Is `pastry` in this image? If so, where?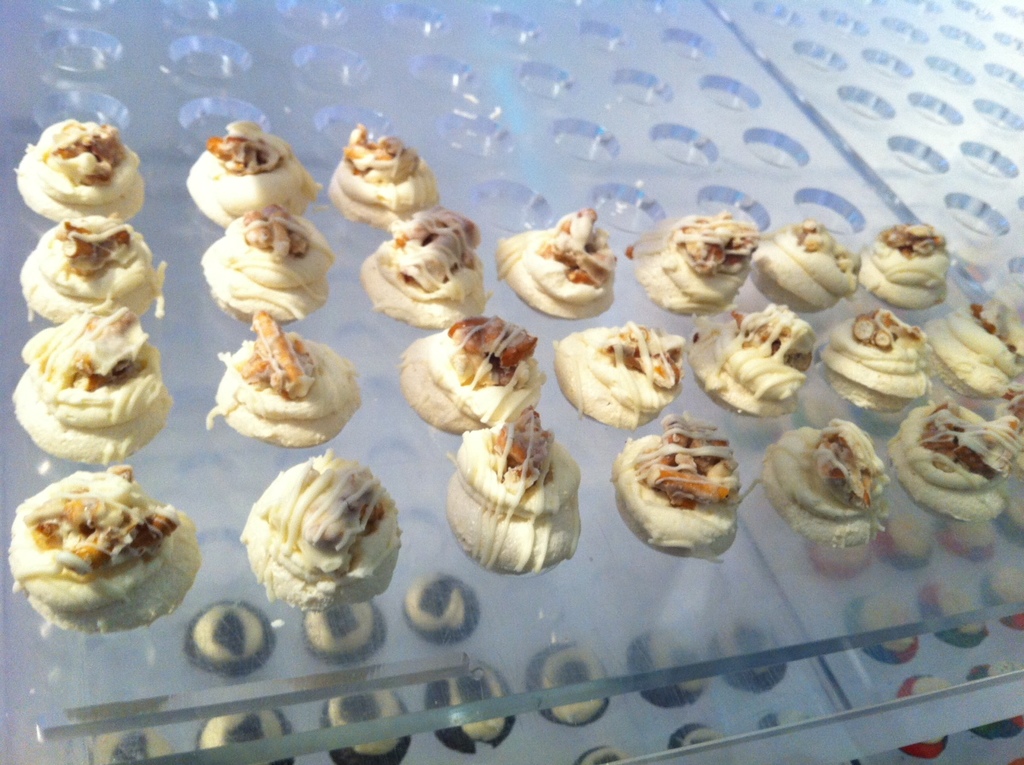
Yes, at Rect(555, 340, 687, 428).
